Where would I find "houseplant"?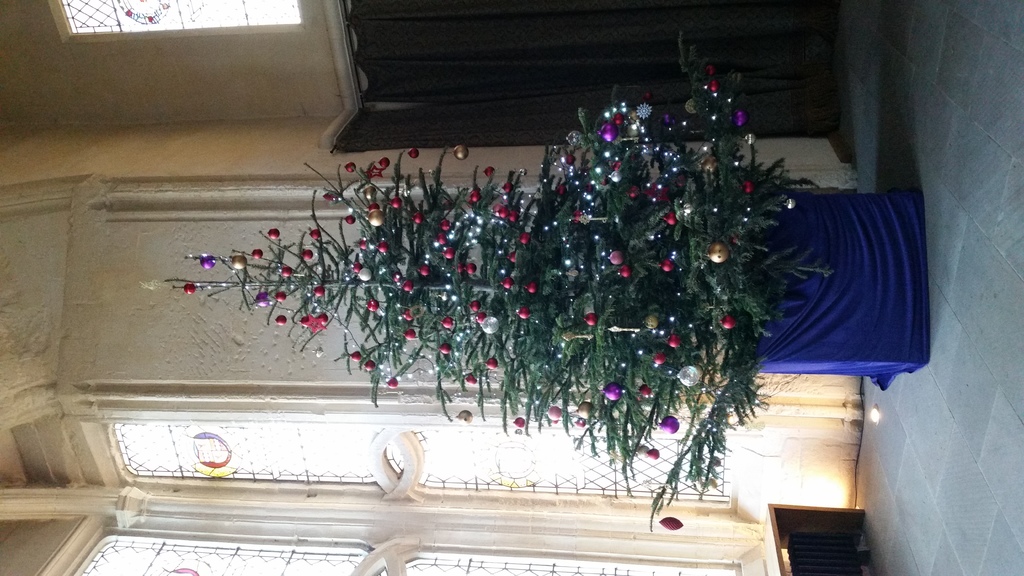
At pyautogui.locateOnScreen(156, 62, 935, 529).
